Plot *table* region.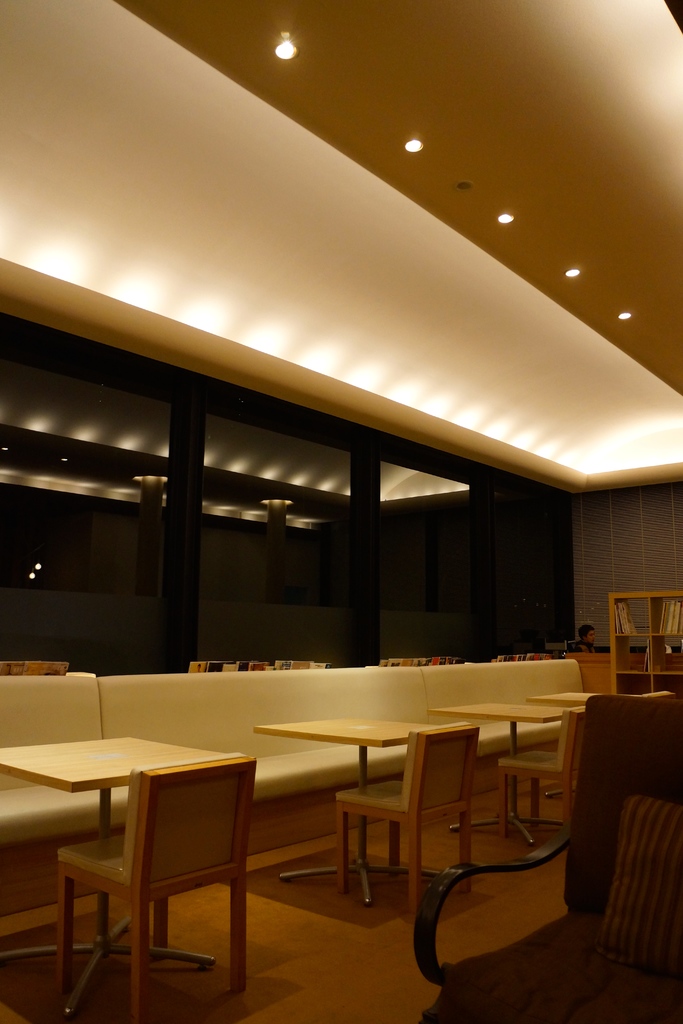
Plotted at rect(0, 728, 243, 1017).
